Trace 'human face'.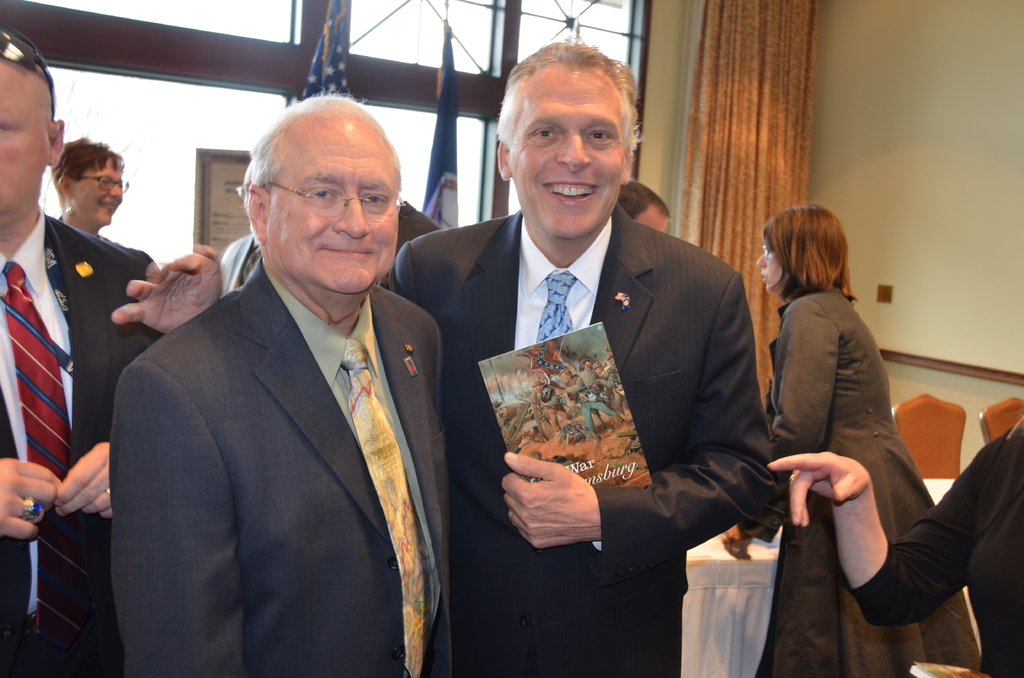
Traced to {"x1": 511, "y1": 65, "x2": 621, "y2": 243}.
